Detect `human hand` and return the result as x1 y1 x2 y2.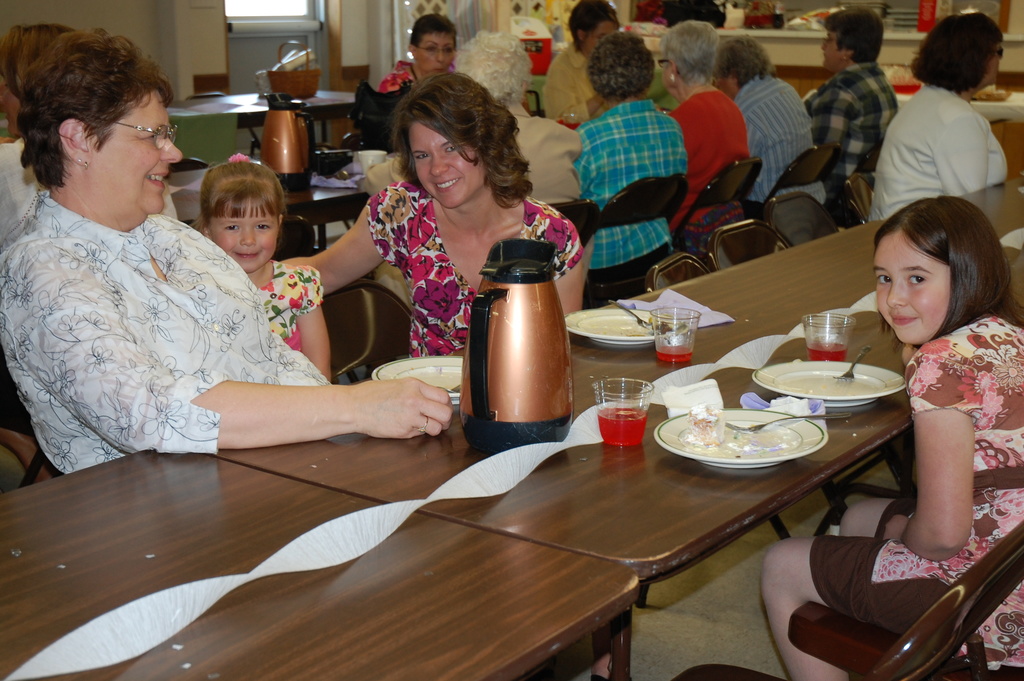
884 514 911 544.
